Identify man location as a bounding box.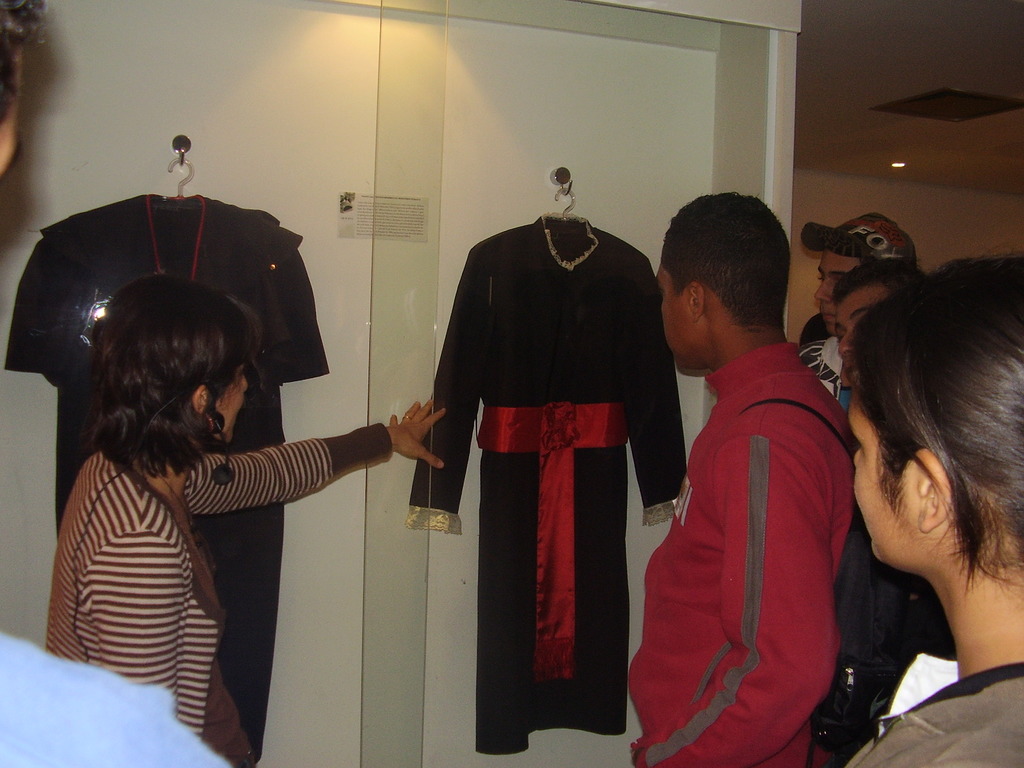
region(623, 203, 893, 765).
